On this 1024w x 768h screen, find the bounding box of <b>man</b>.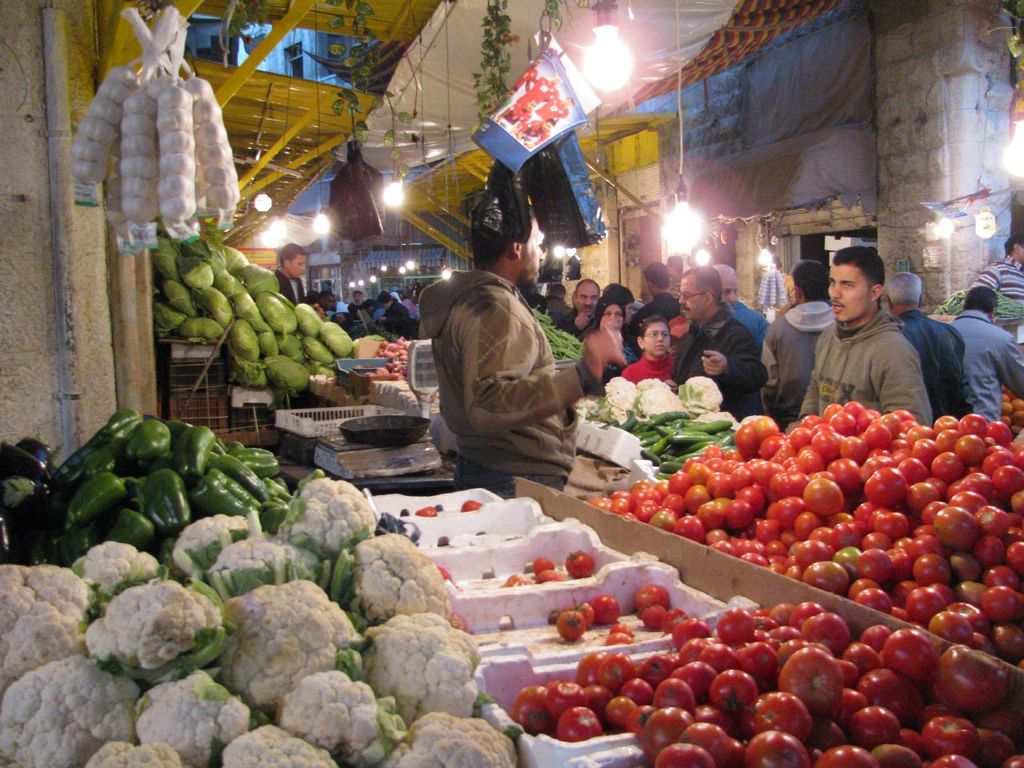
Bounding box: detection(974, 232, 1023, 298).
